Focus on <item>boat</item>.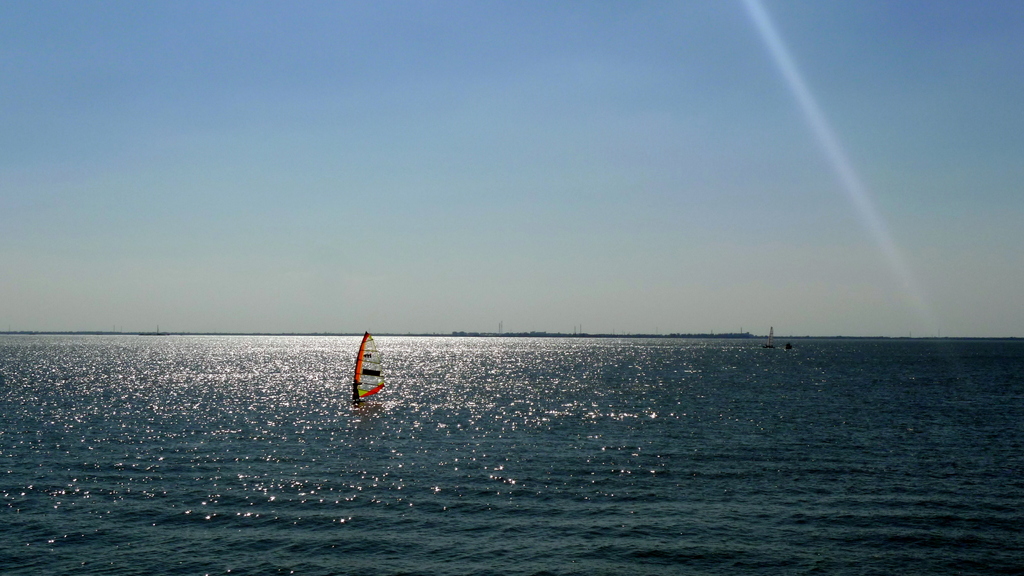
Focused at <region>766, 324, 776, 348</region>.
